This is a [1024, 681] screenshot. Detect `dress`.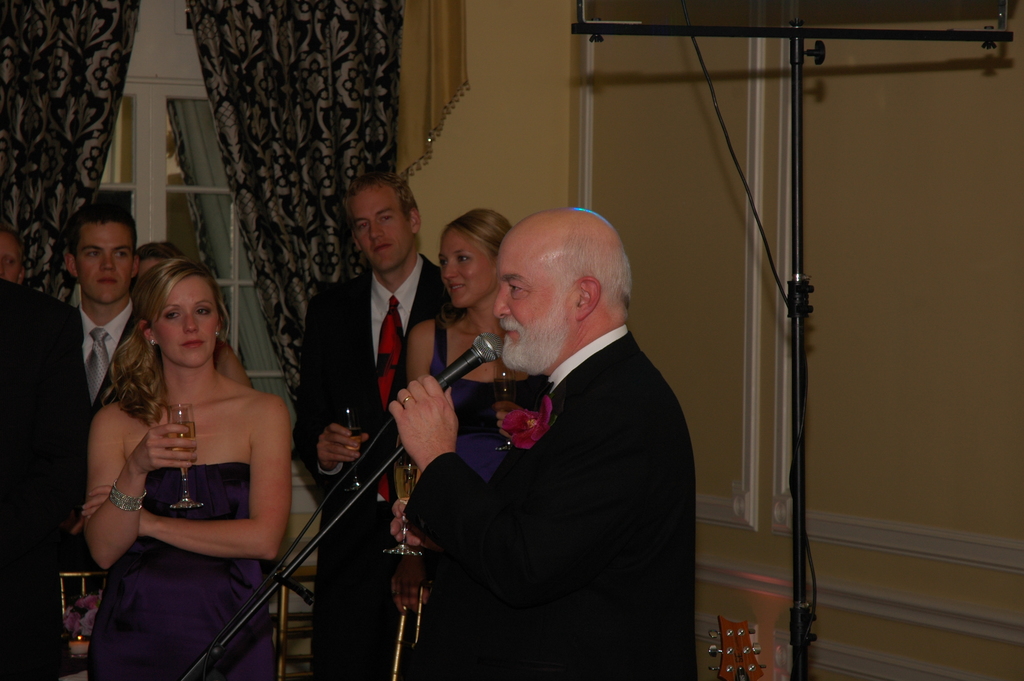
420, 303, 554, 531.
